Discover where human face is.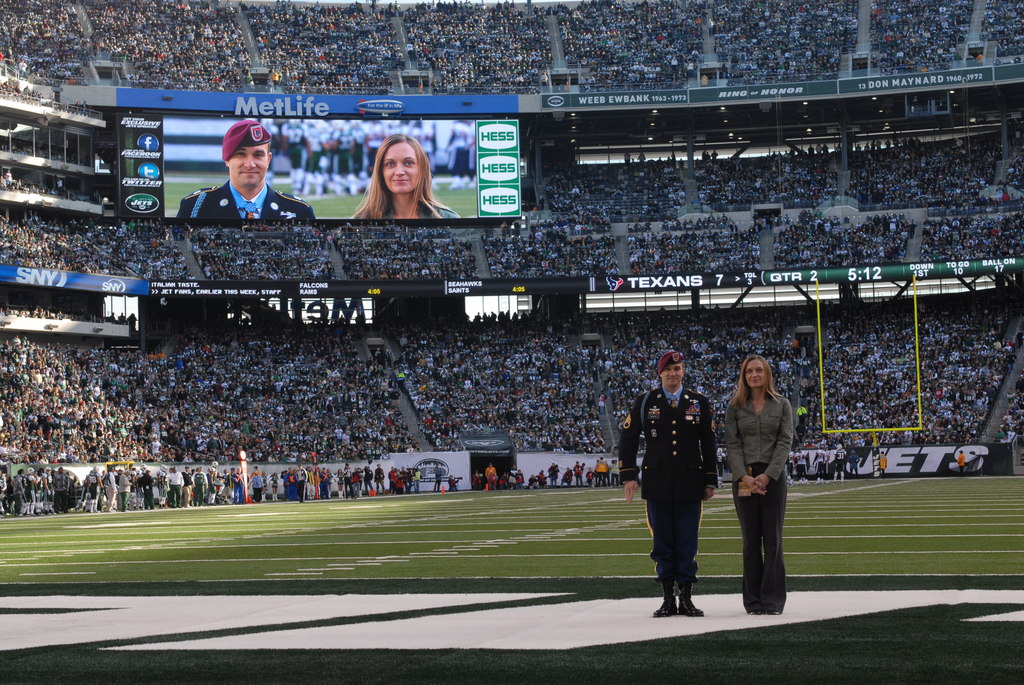
Discovered at [662, 363, 682, 386].
